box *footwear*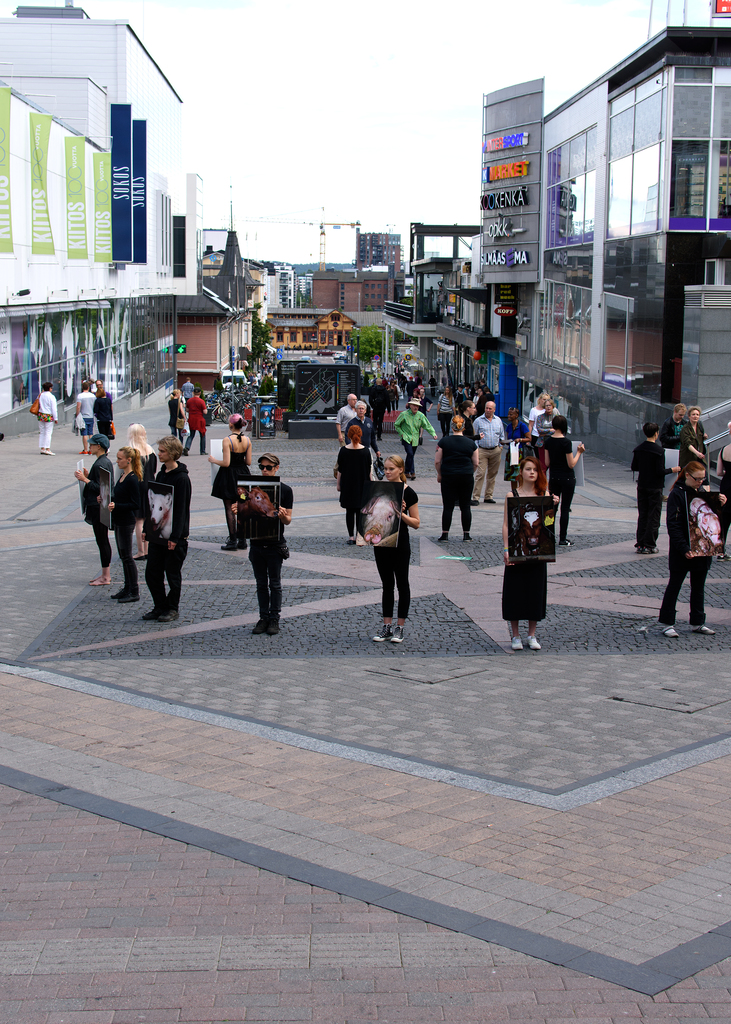
344:538:358:545
